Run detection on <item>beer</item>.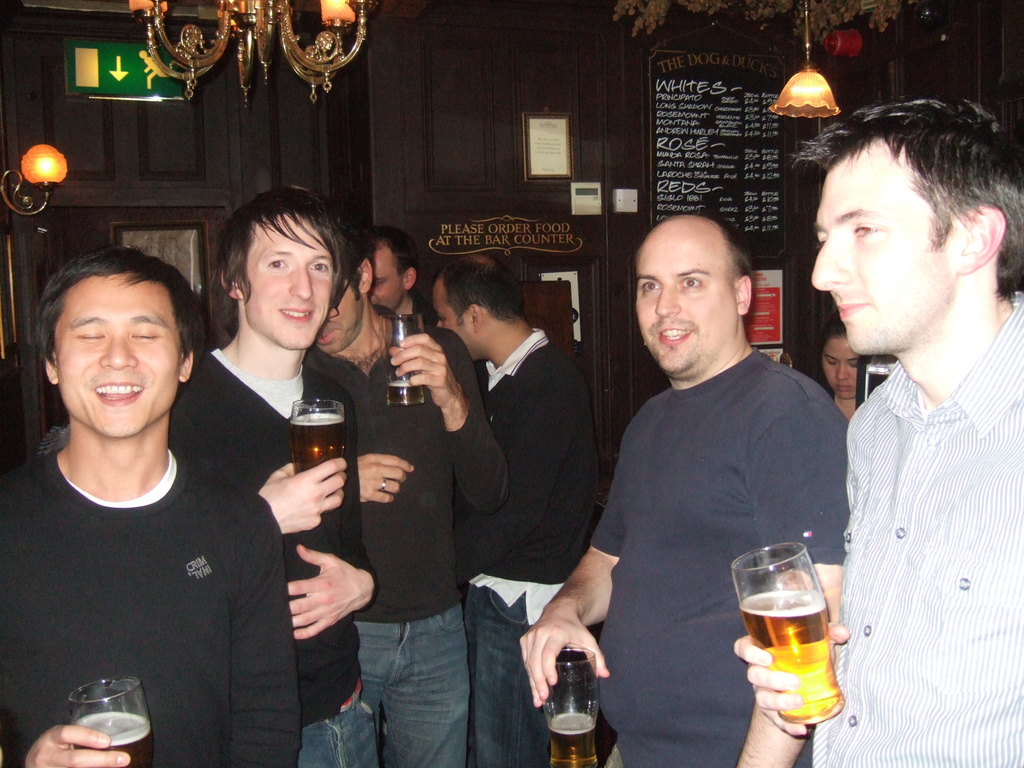
Result: left=743, top=597, right=845, bottom=724.
